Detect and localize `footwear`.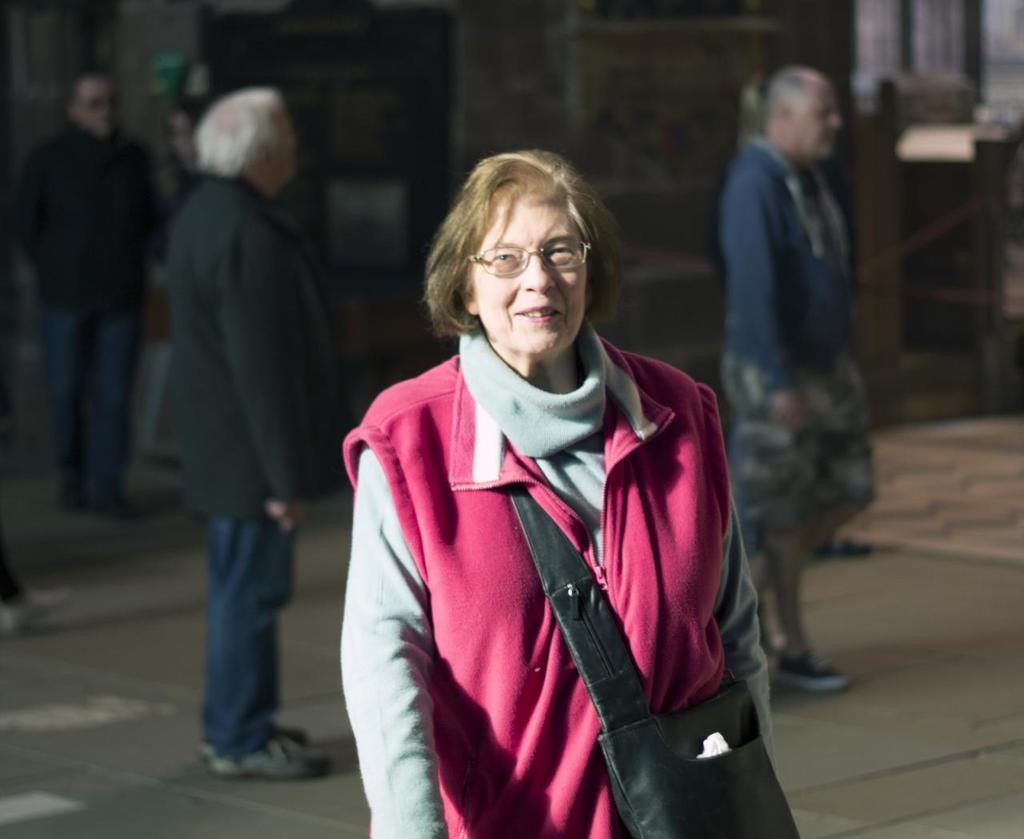
Localized at x1=197 y1=723 x2=307 y2=757.
